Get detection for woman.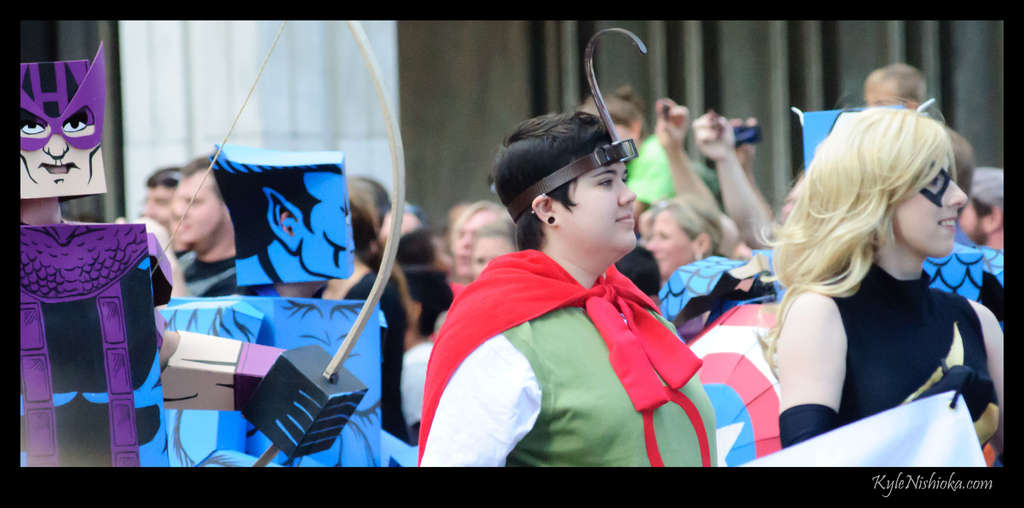
Detection: 410,98,720,463.
